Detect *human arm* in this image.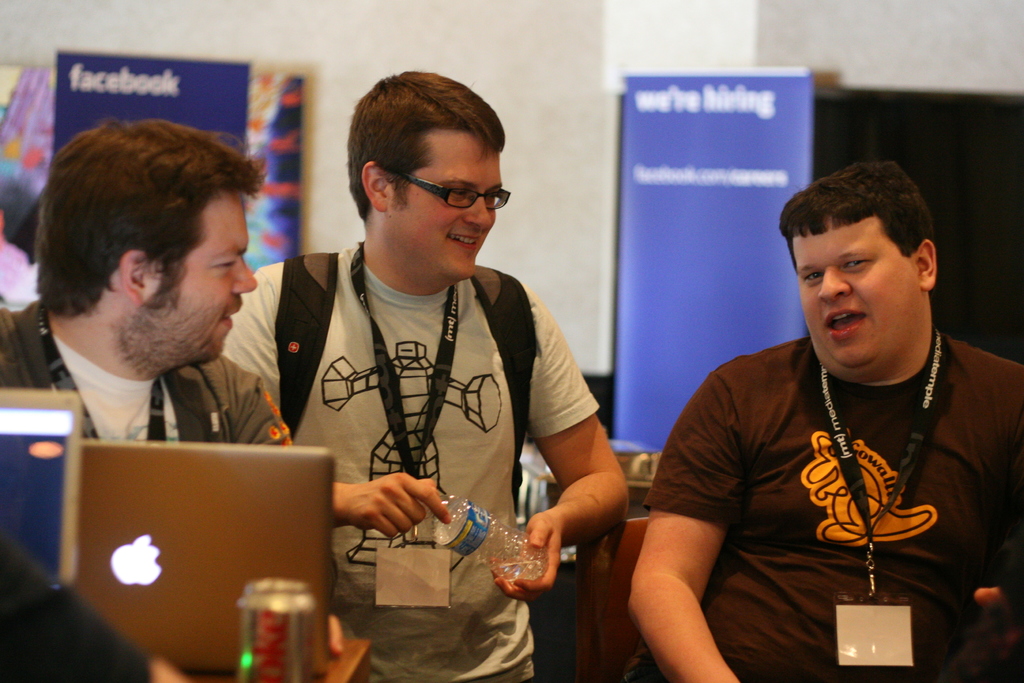
Detection: Rect(493, 293, 628, 592).
